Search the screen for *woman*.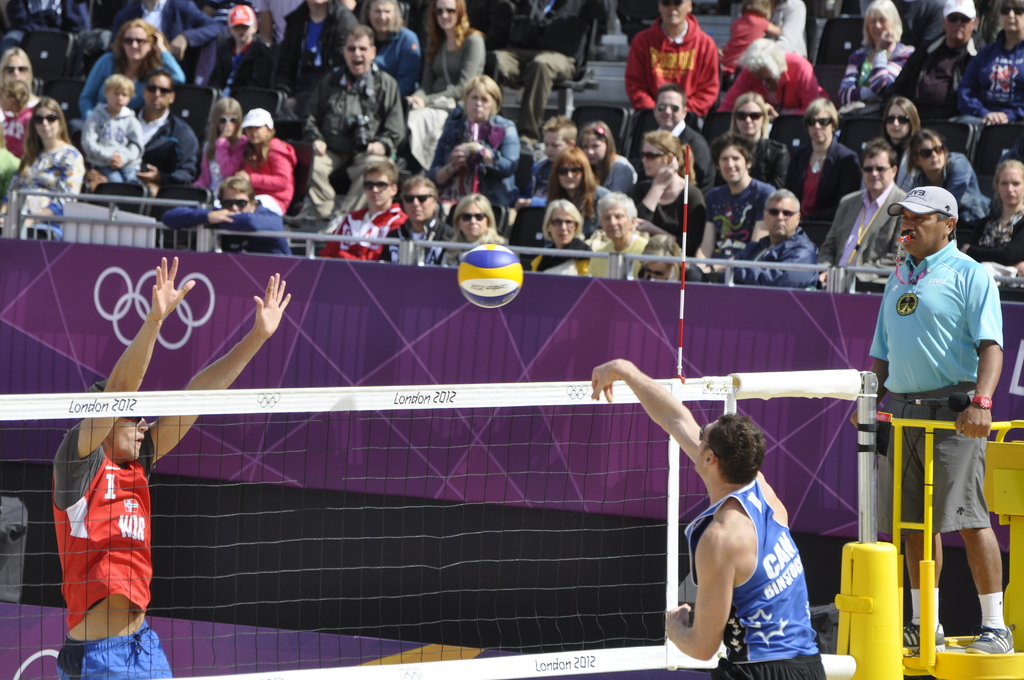
Found at 528,108,583,199.
